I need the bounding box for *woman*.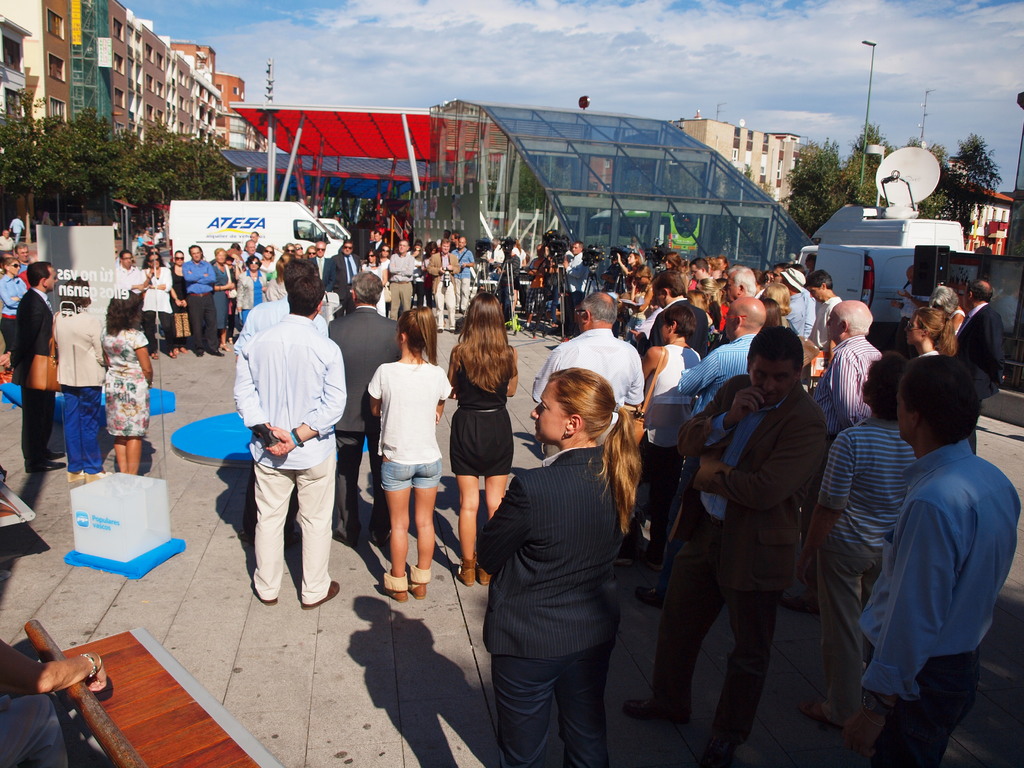
Here it is: l=643, t=305, r=701, b=536.
